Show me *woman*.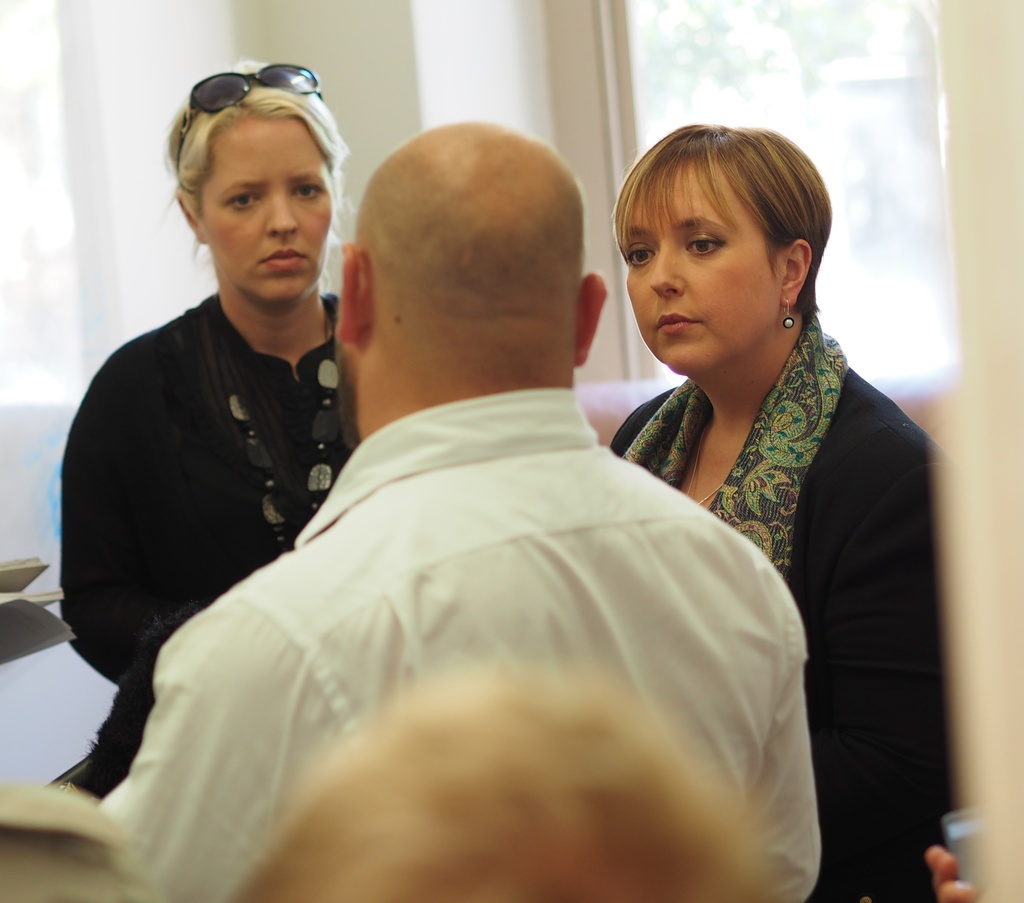
*woman* is here: 33,77,449,799.
